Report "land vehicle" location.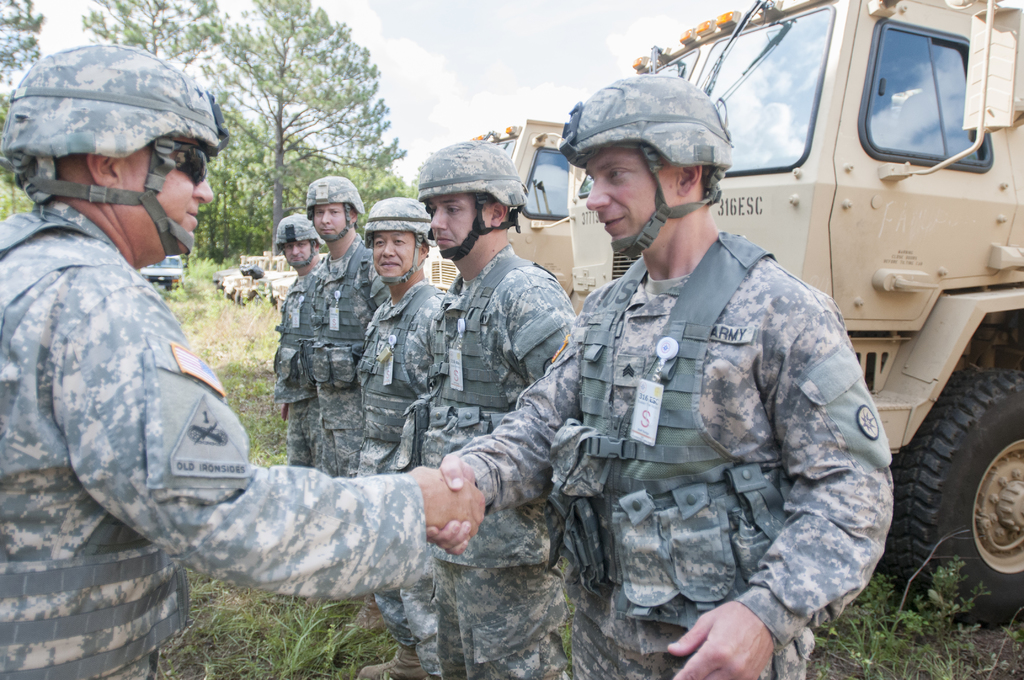
Report: <box>568,0,1023,629</box>.
